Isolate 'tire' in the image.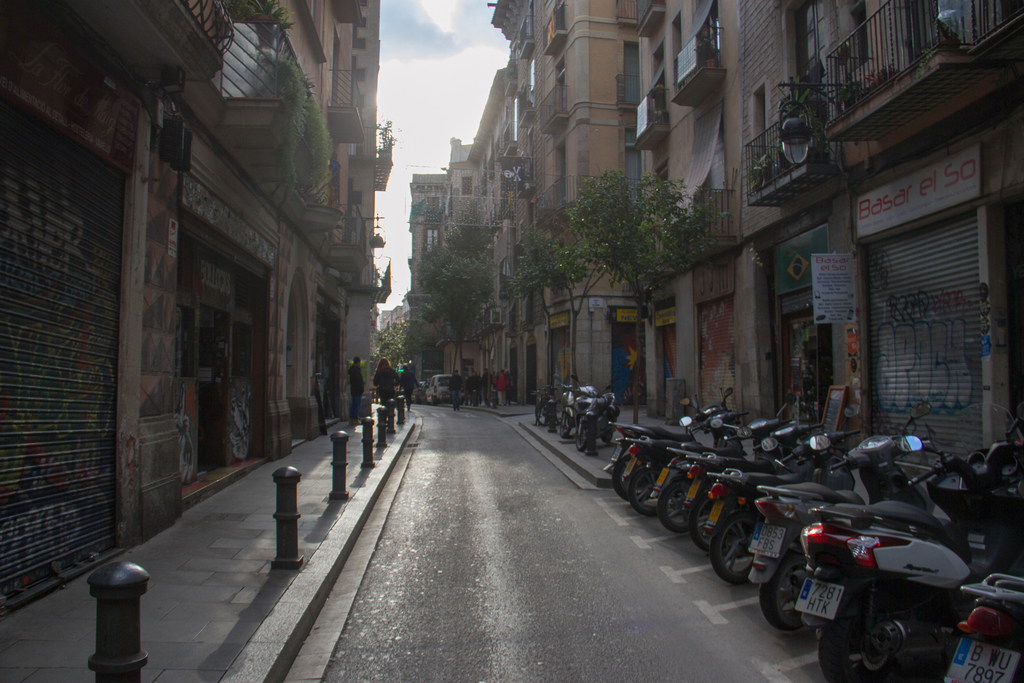
Isolated region: {"x1": 817, "y1": 597, "x2": 934, "y2": 682}.
